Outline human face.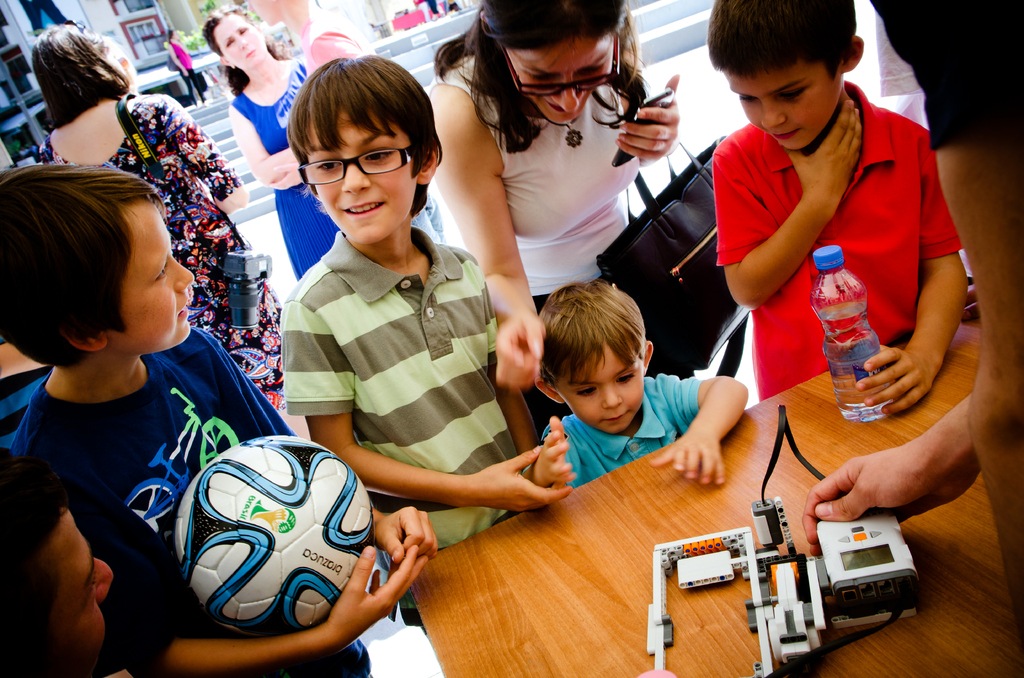
Outline: [110, 195, 194, 357].
